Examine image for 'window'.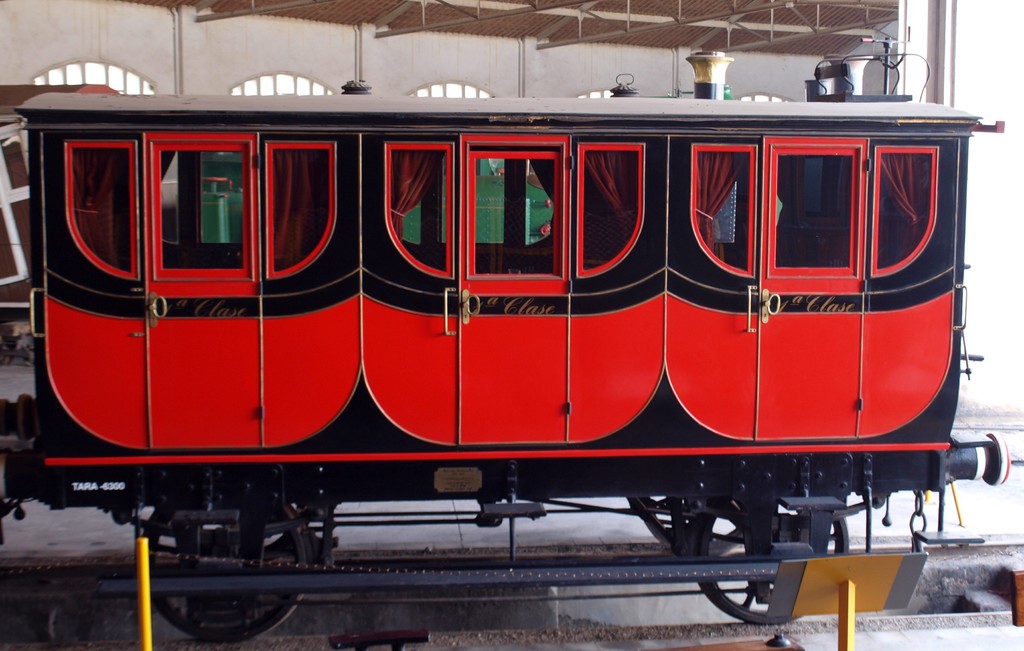
Examination result: (684, 140, 756, 275).
